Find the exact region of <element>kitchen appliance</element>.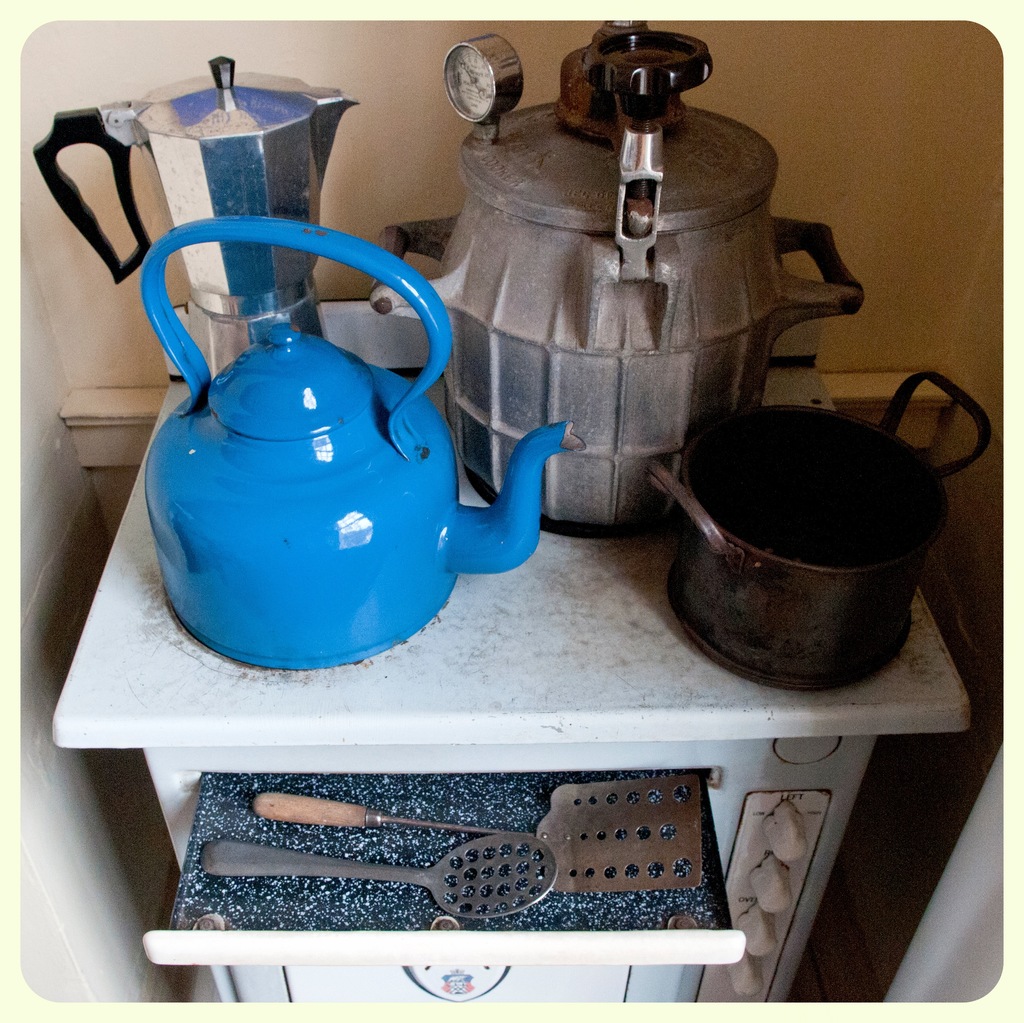
Exact region: BBox(254, 787, 710, 887).
